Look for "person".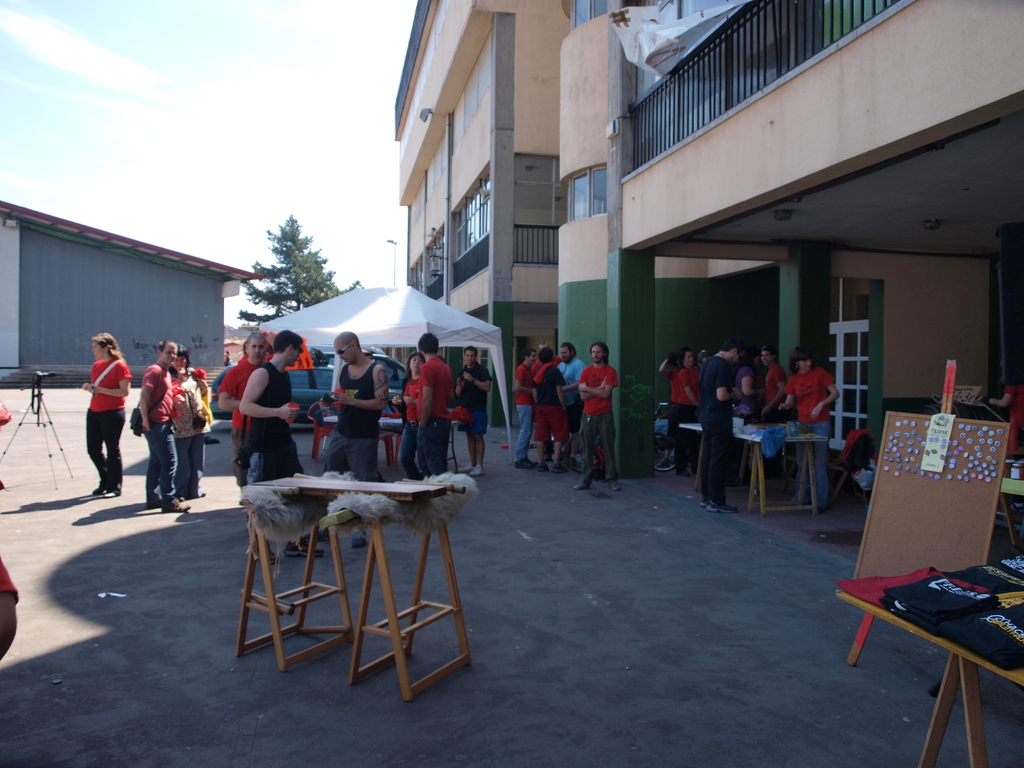
Found: Rect(733, 344, 767, 425).
